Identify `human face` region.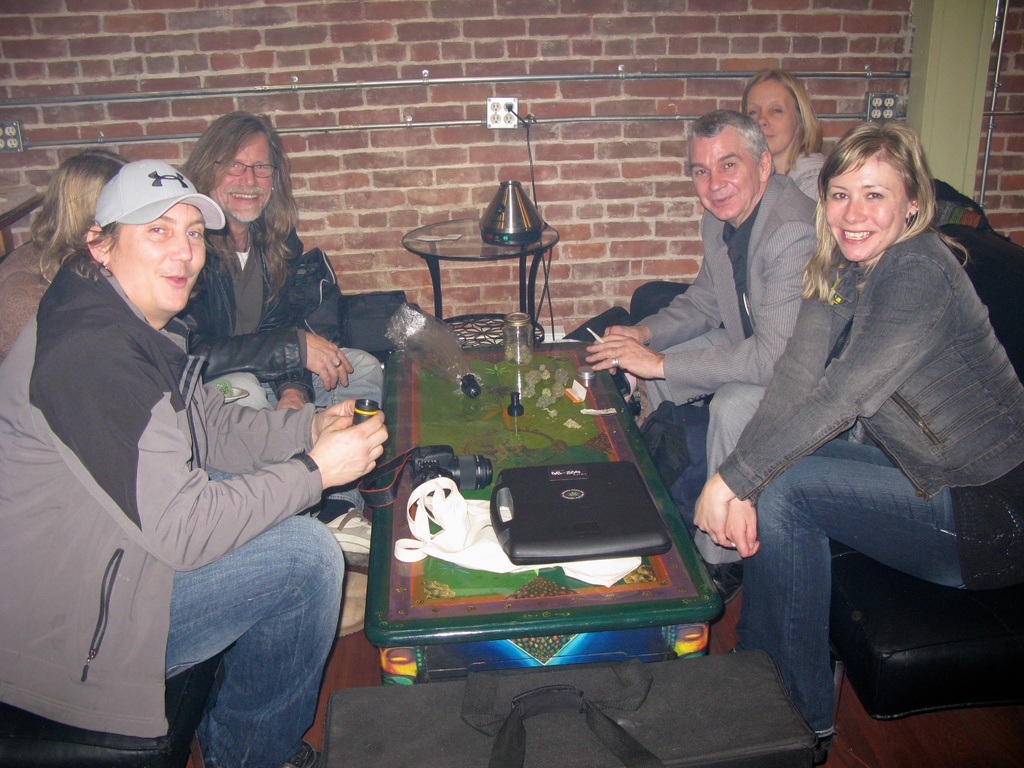
Region: 742,77,801,156.
